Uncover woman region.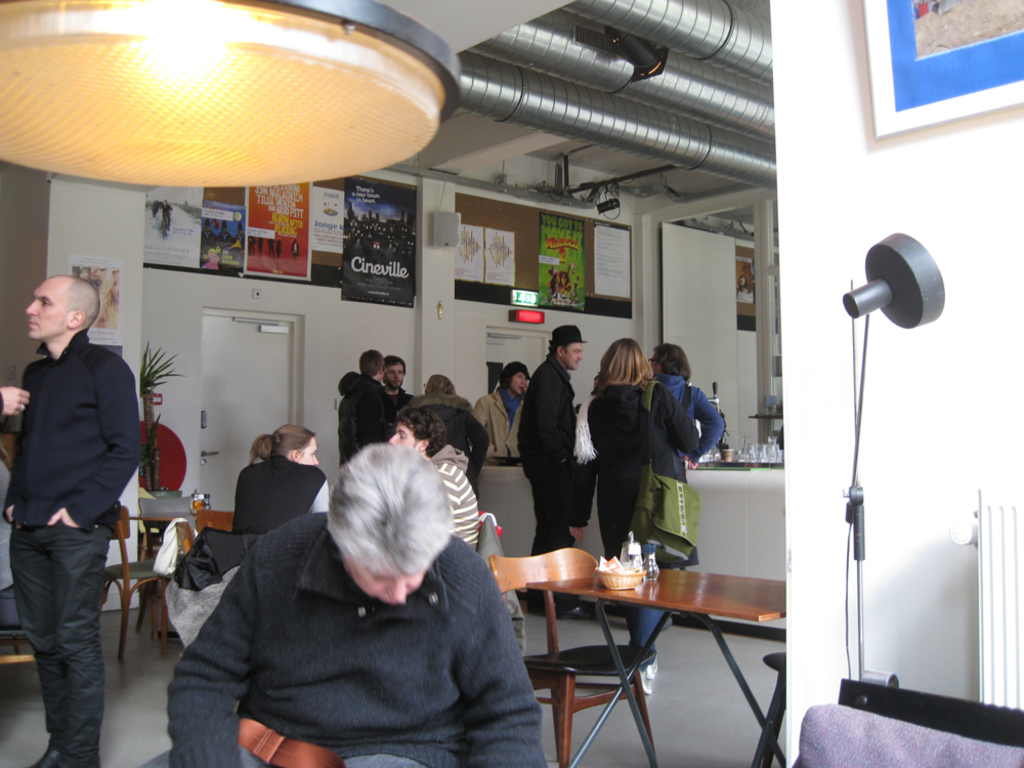
Uncovered: 471/361/531/467.
